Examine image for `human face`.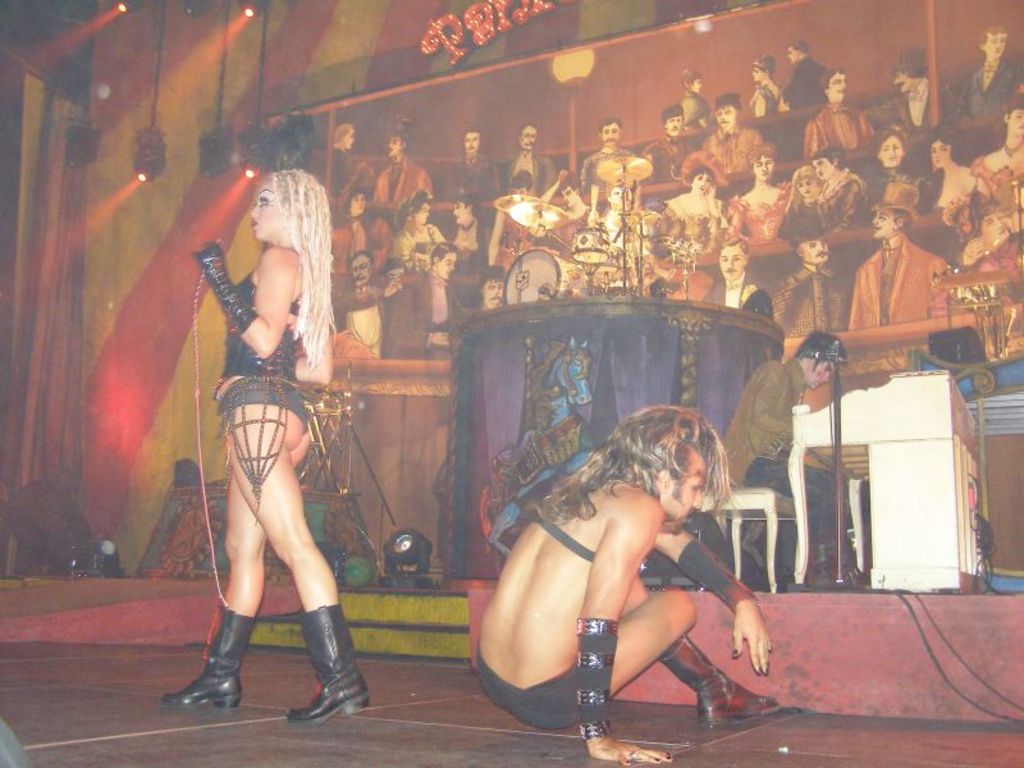
Examination result: x1=988, y1=31, x2=1007, y2=56.
